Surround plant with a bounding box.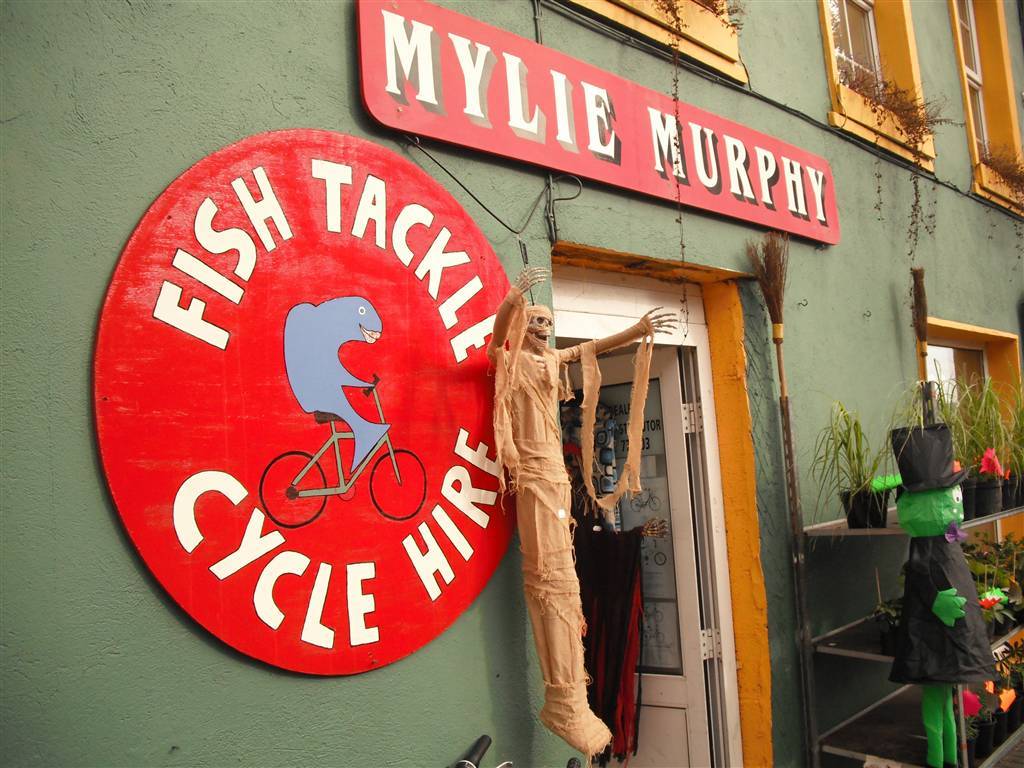
l=875, t=601, r=899, b=629.
